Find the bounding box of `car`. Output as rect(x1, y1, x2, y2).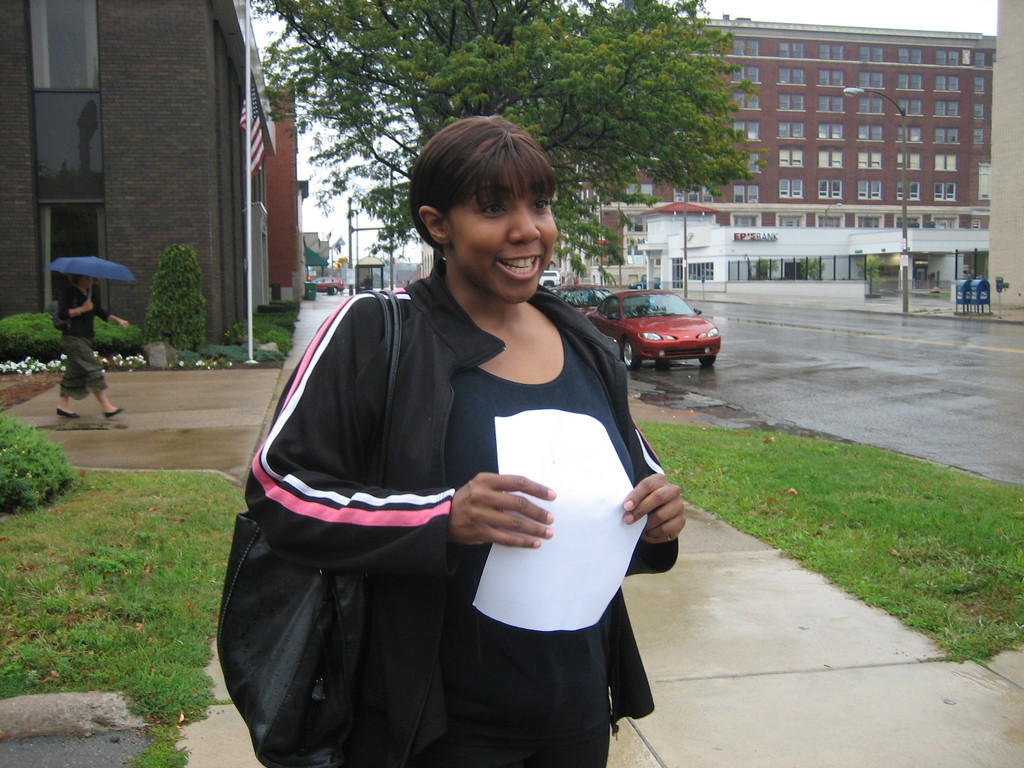
rect(309, 275, 344, 295).
